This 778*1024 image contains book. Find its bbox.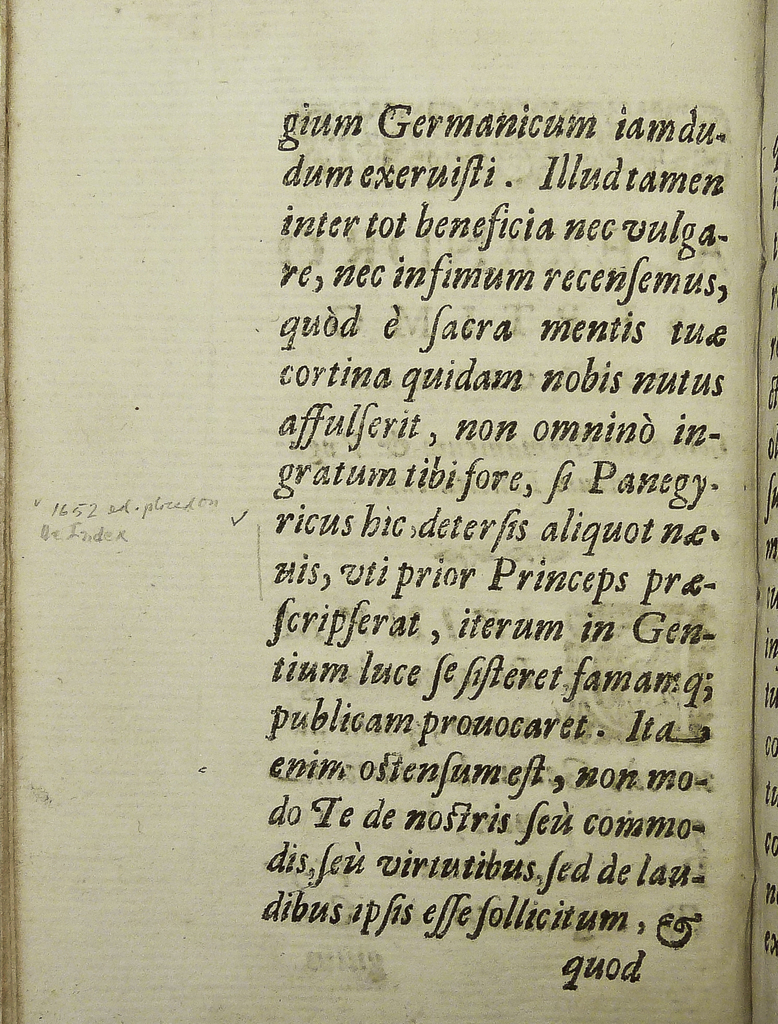
left=0, top=0, right=777, bottom=1023.
